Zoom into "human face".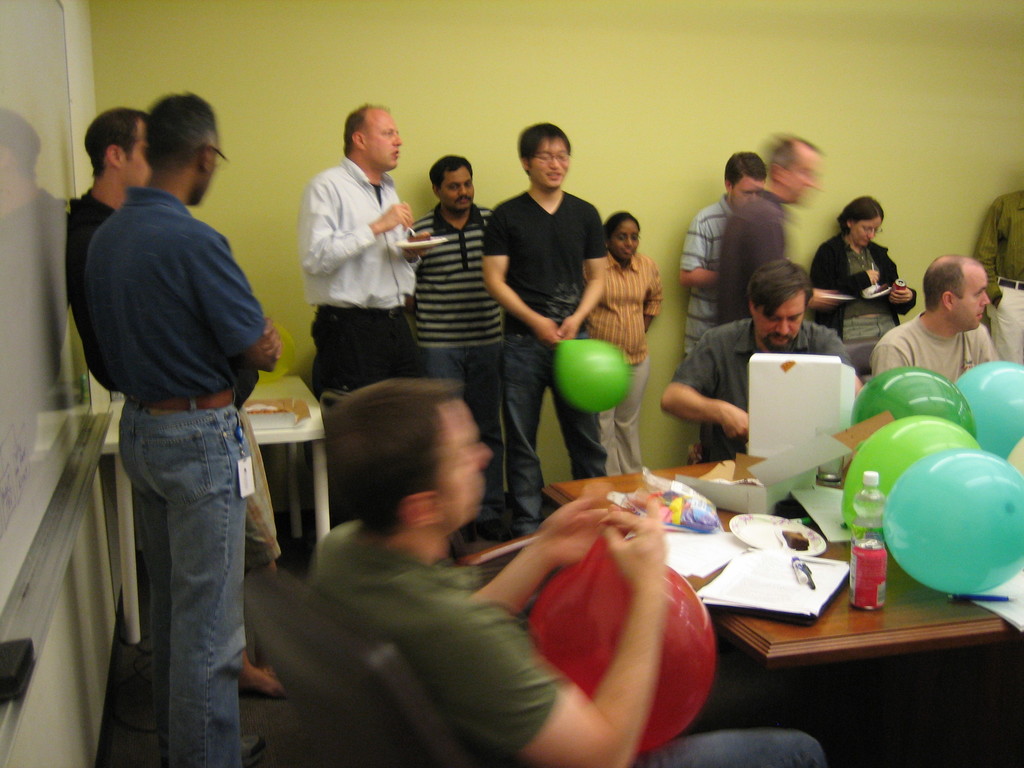
Zoom target: [615, 216, 640, 254].
